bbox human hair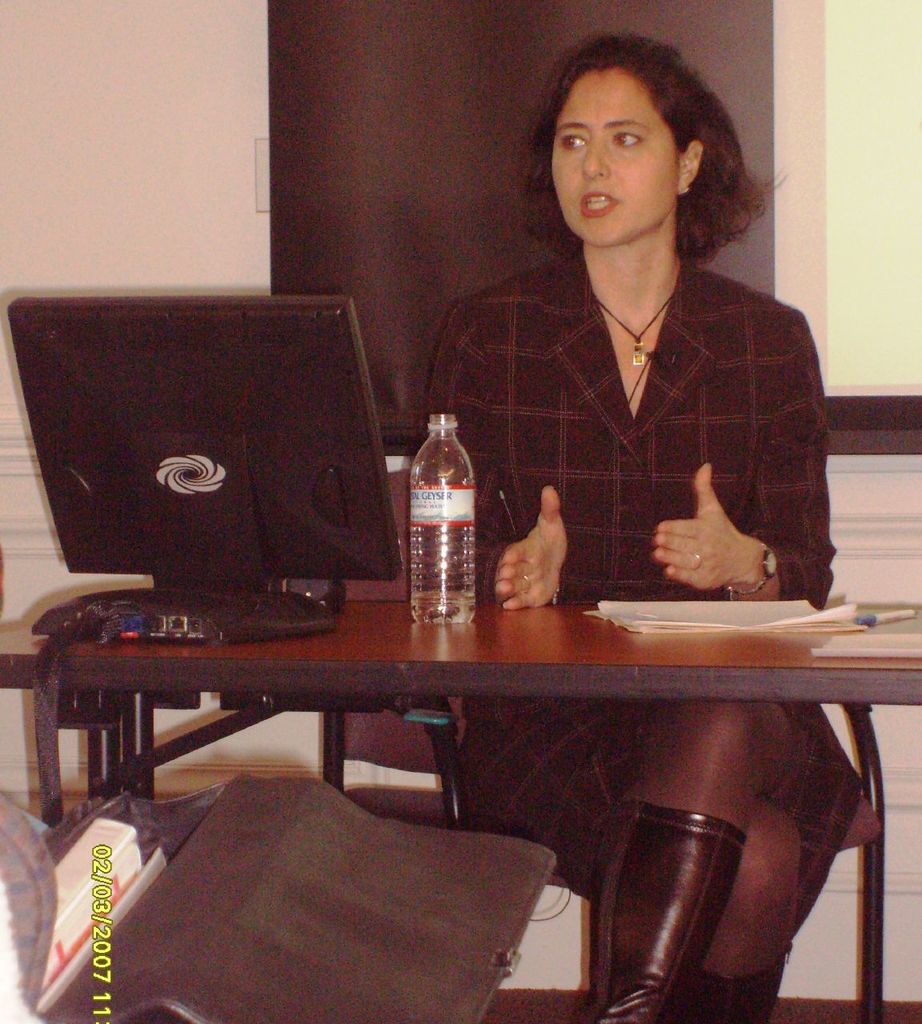
select_region(536, 37, 758, 278)
